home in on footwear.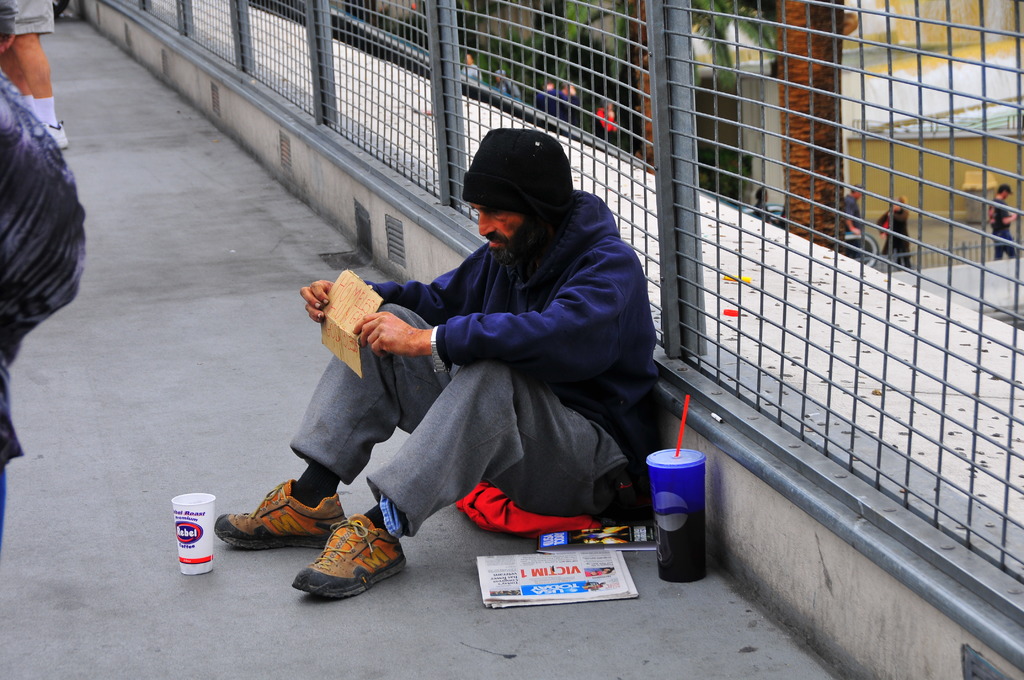
Homed in at 293/520/408/601.
